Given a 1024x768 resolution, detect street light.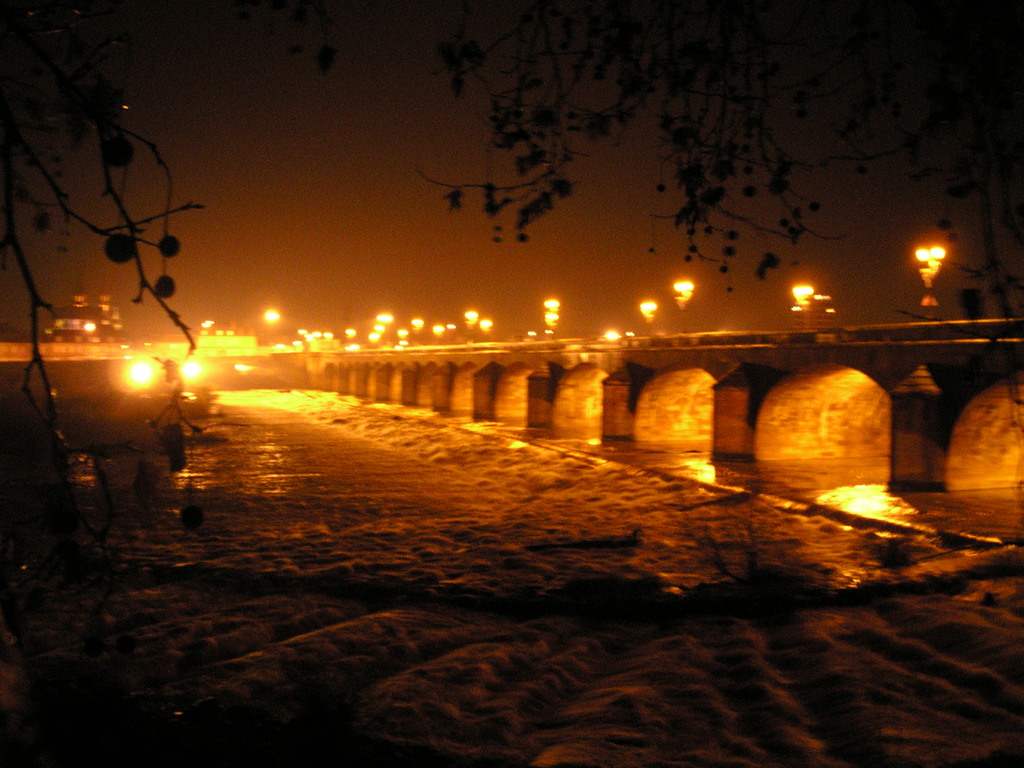
box=[675, 279, 696, 332].
